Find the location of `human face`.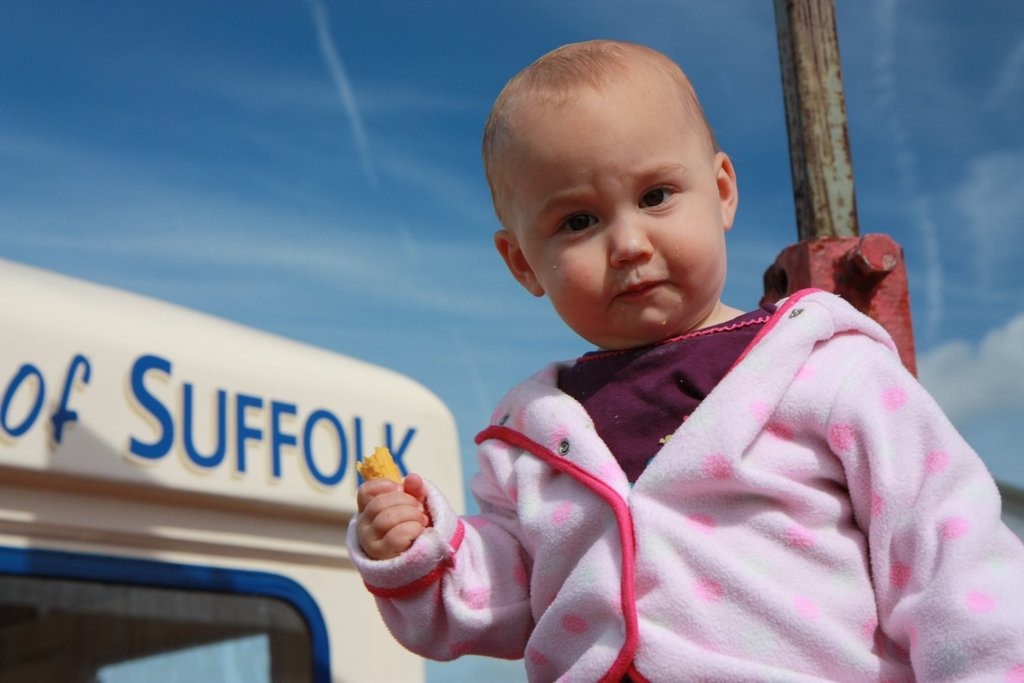
Location: bbox=[512, 87, 723, 351].
